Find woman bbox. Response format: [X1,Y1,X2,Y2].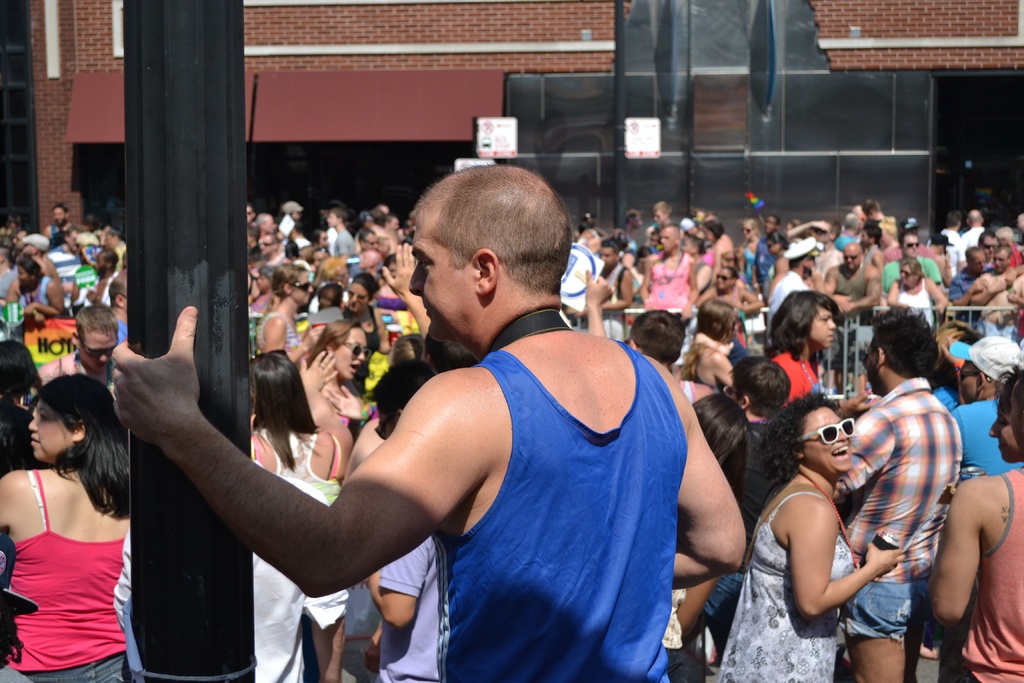
[300,317,376,434].
